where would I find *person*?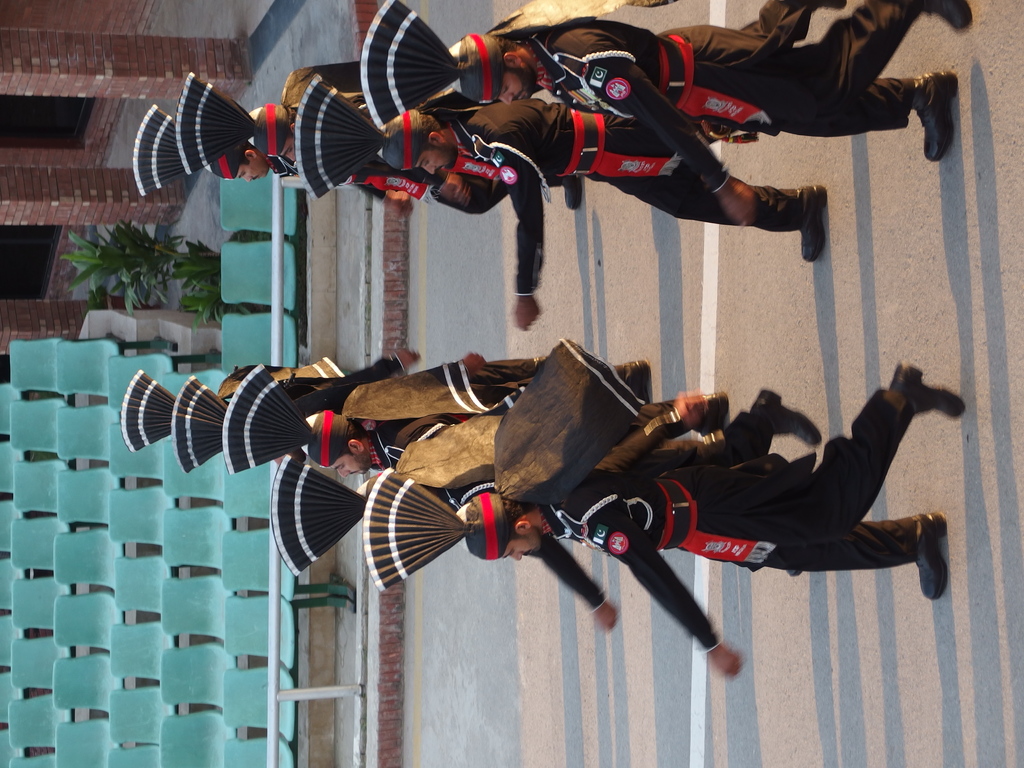
At (left=117, top=344, right=966, bottom=685).
